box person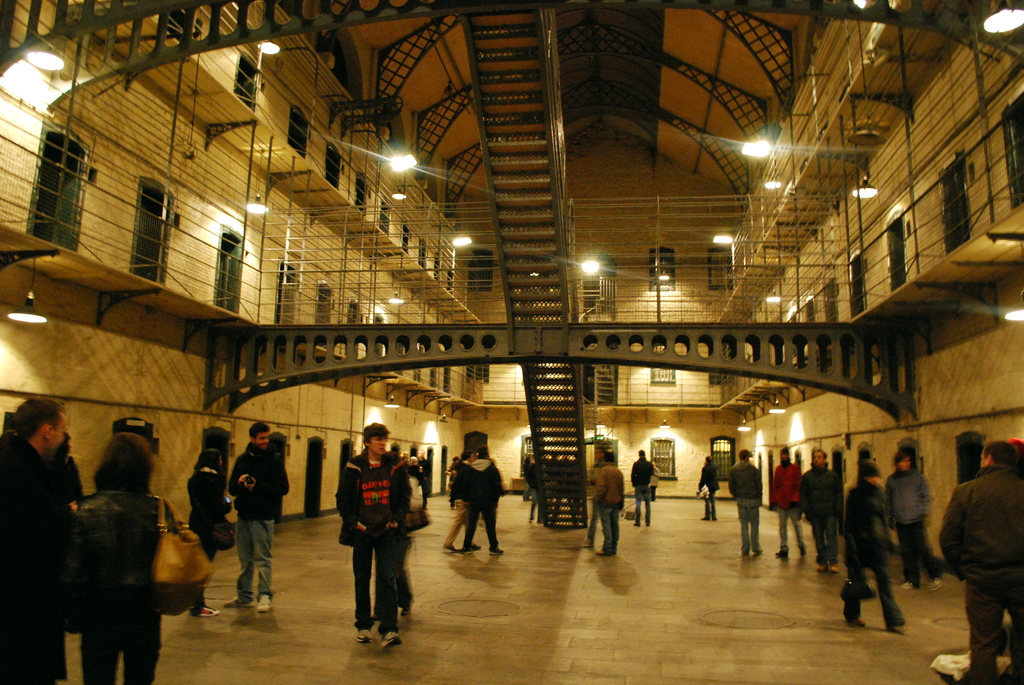
x1=231, y1=421, x2=290, y2=620
